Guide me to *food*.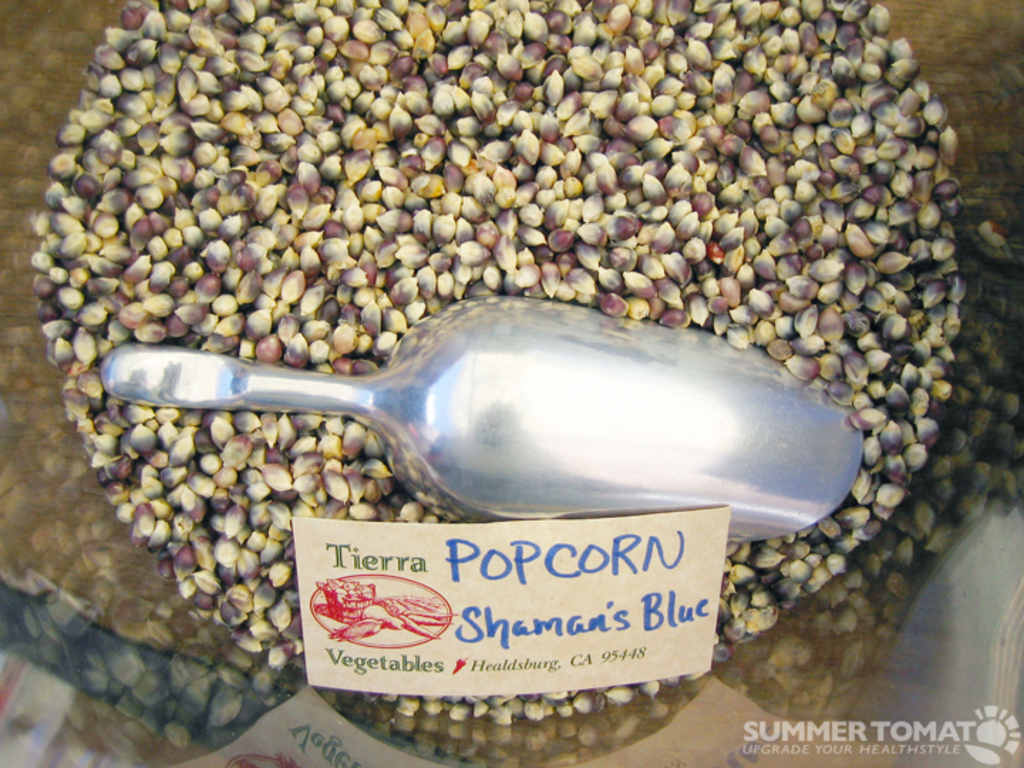
Guidance: [x1=26, y1=0, x2=969, y2=734].
